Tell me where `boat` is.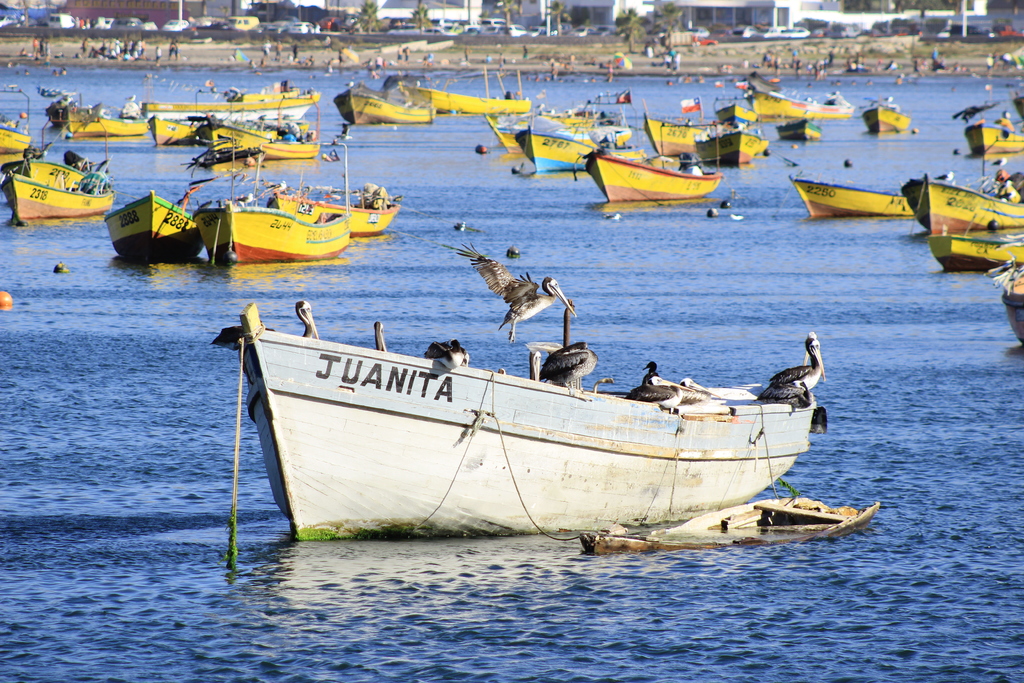
`boat` is at left=929, top=222, right=1023, bottom=273.
